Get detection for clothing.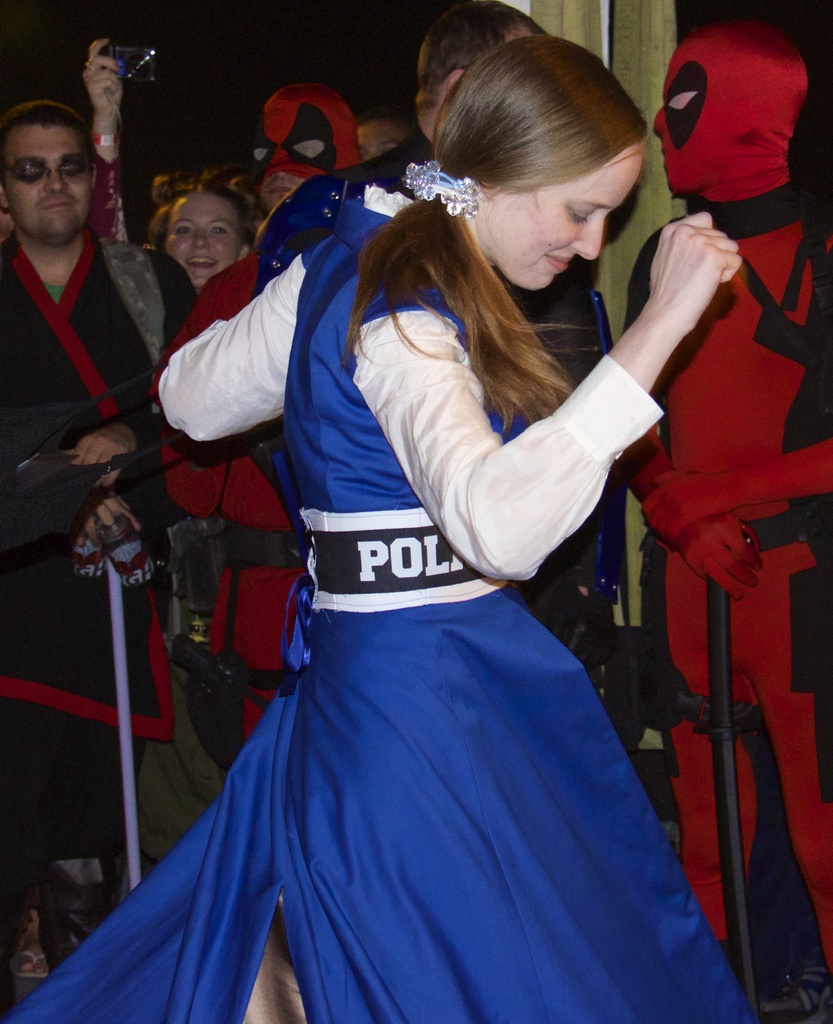
Detection: detection(0, 223, 193, 968).
